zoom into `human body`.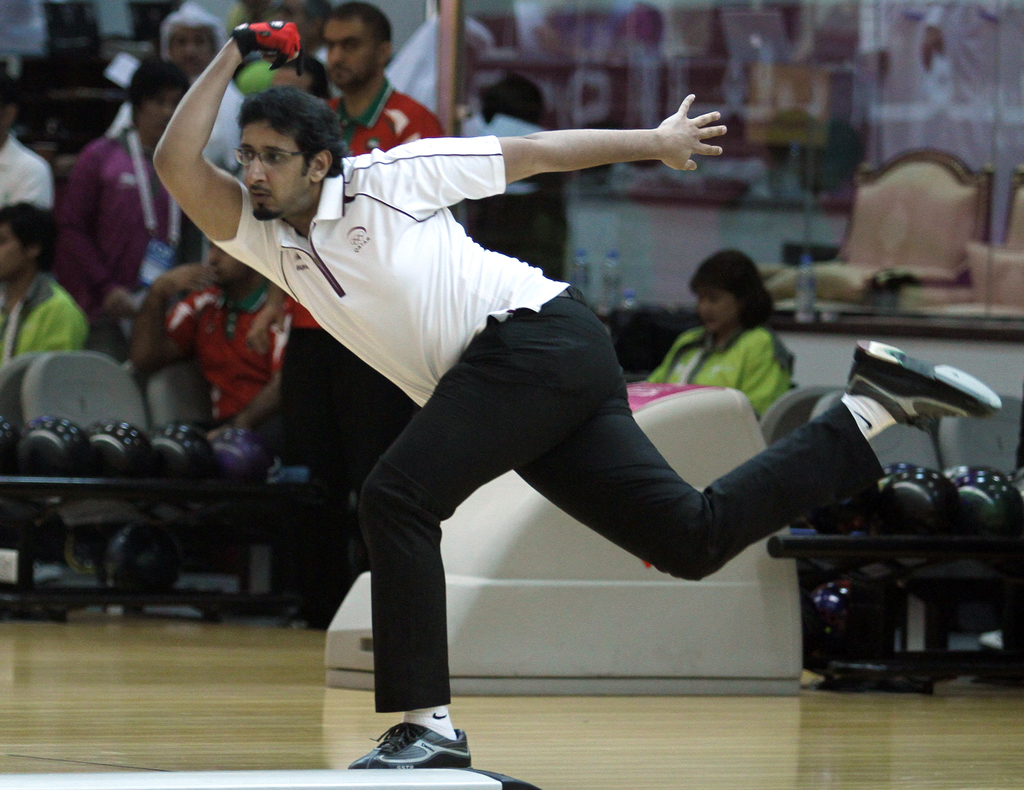
Zoom target: detection(0, 197, 91, 372).
